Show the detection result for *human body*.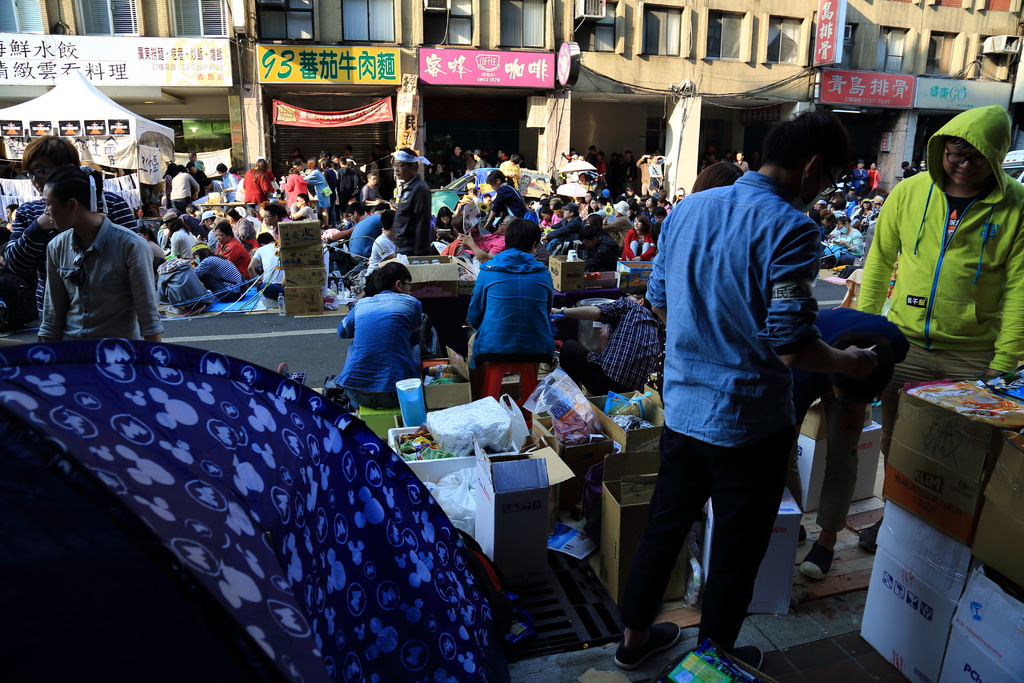
554 202 566 211.
